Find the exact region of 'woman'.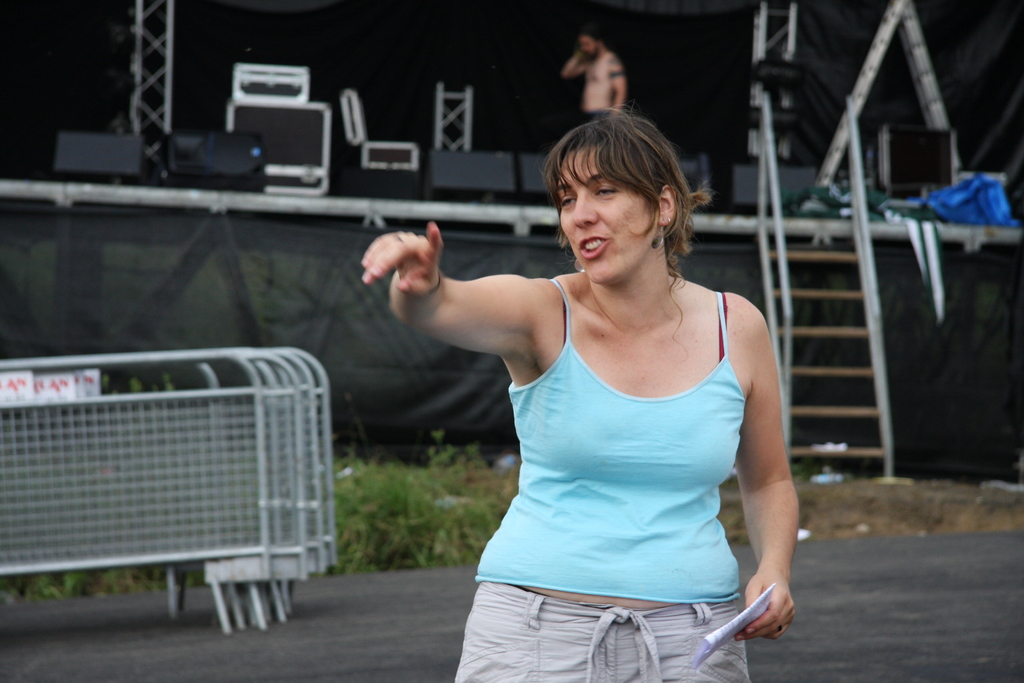
Exact region: (386, 93, 809, 679).
